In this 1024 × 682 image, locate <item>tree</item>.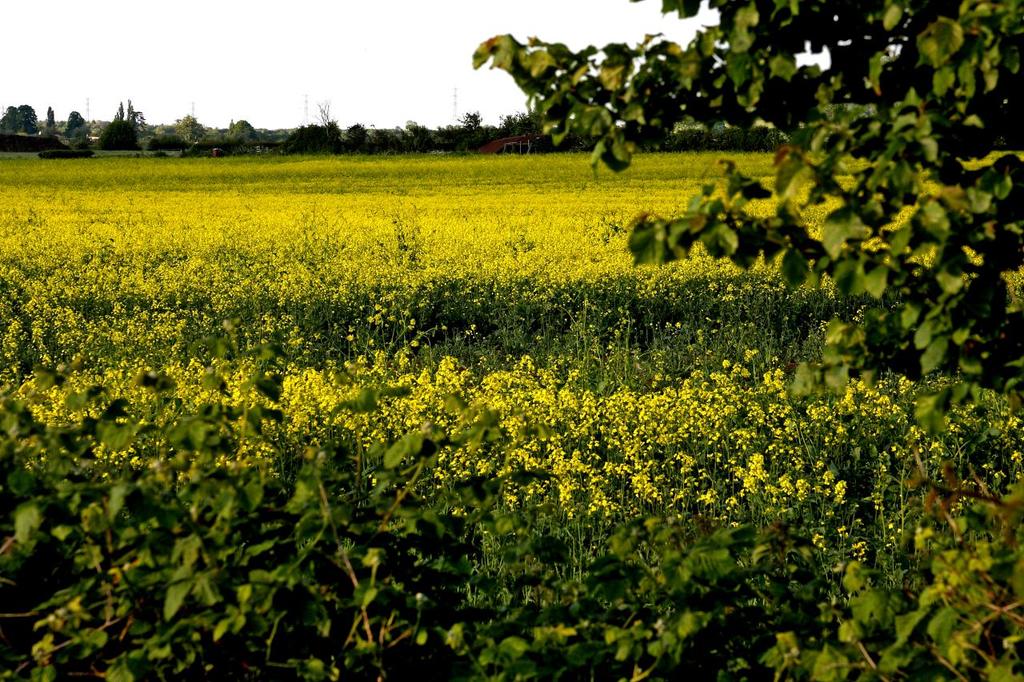
Bounding box: locate(470, 0, 1023, 436).
